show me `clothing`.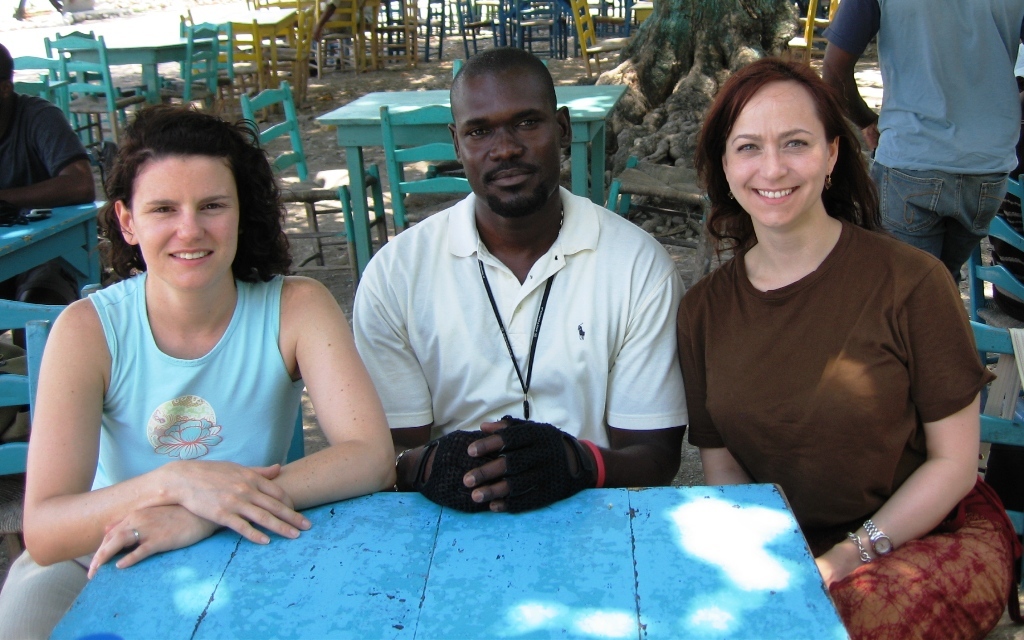
`clothing` is here: [x1=812, y1=0, x2=1023, y2=284].
